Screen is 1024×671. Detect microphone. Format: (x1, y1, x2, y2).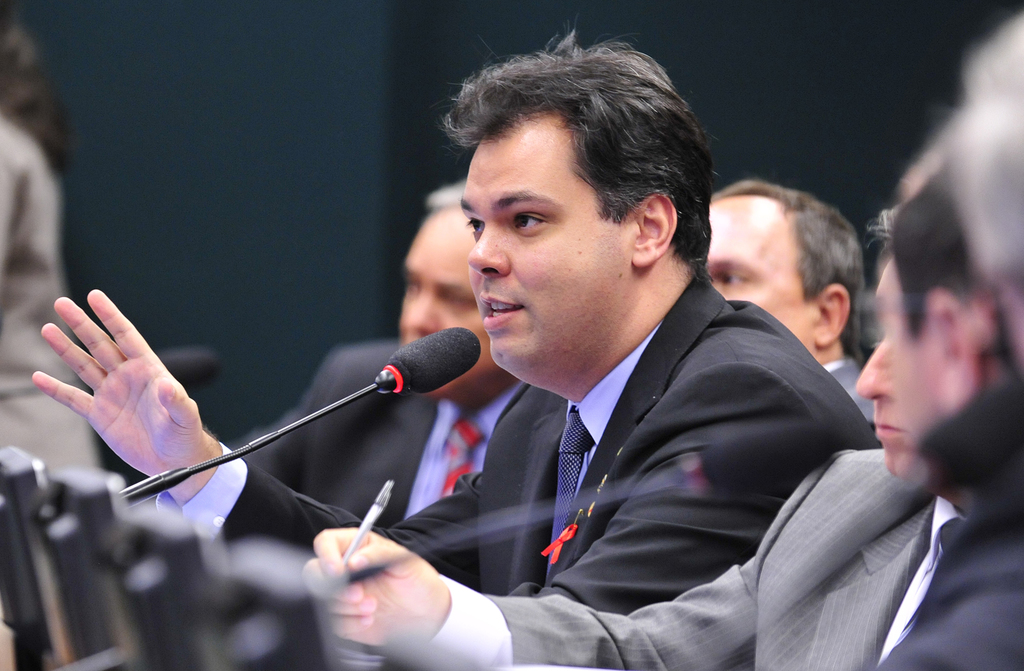
(676, 376, 1023, 670).
